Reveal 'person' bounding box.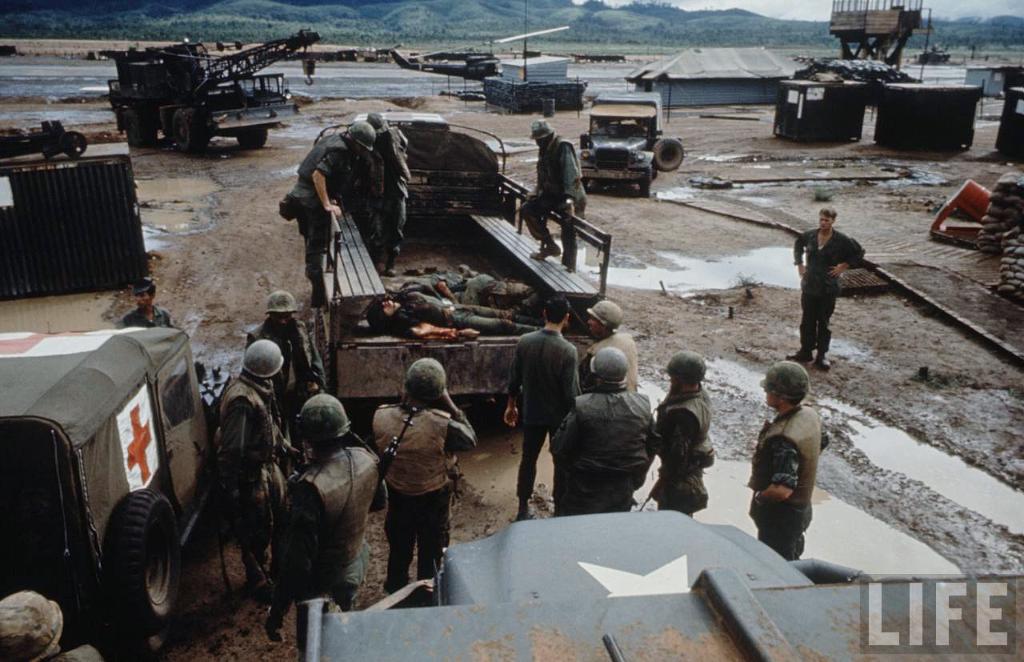
Revealed: x1=749, y1=356, x2=820, y2=560.
